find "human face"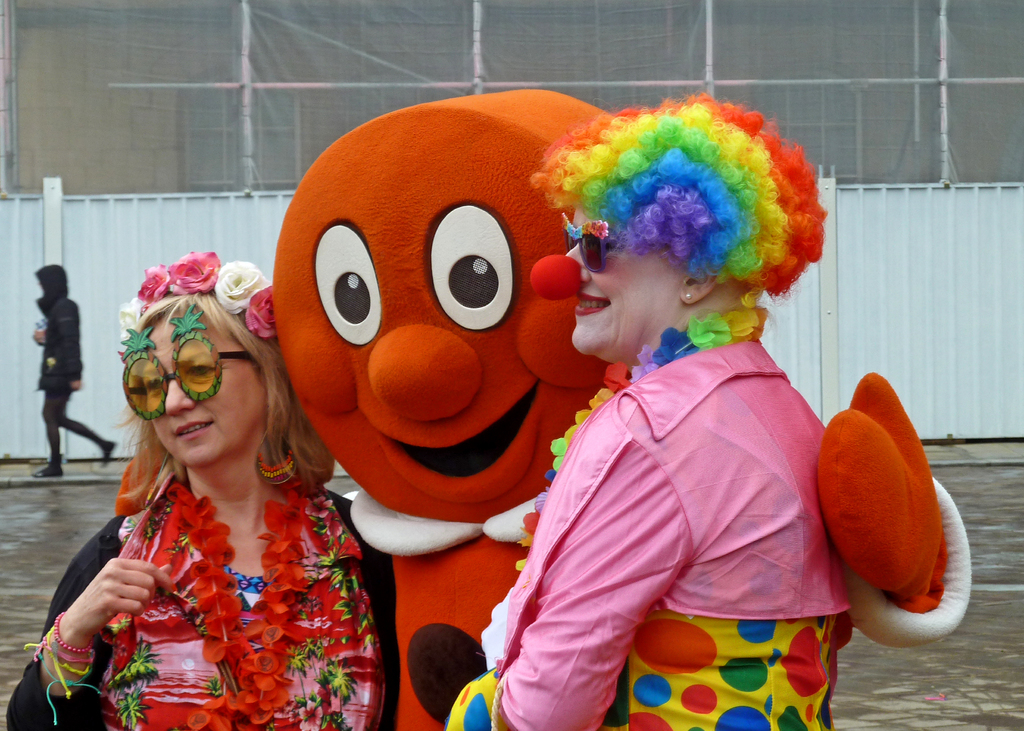
<bbox>558, 198, 678, 364</bbox>
